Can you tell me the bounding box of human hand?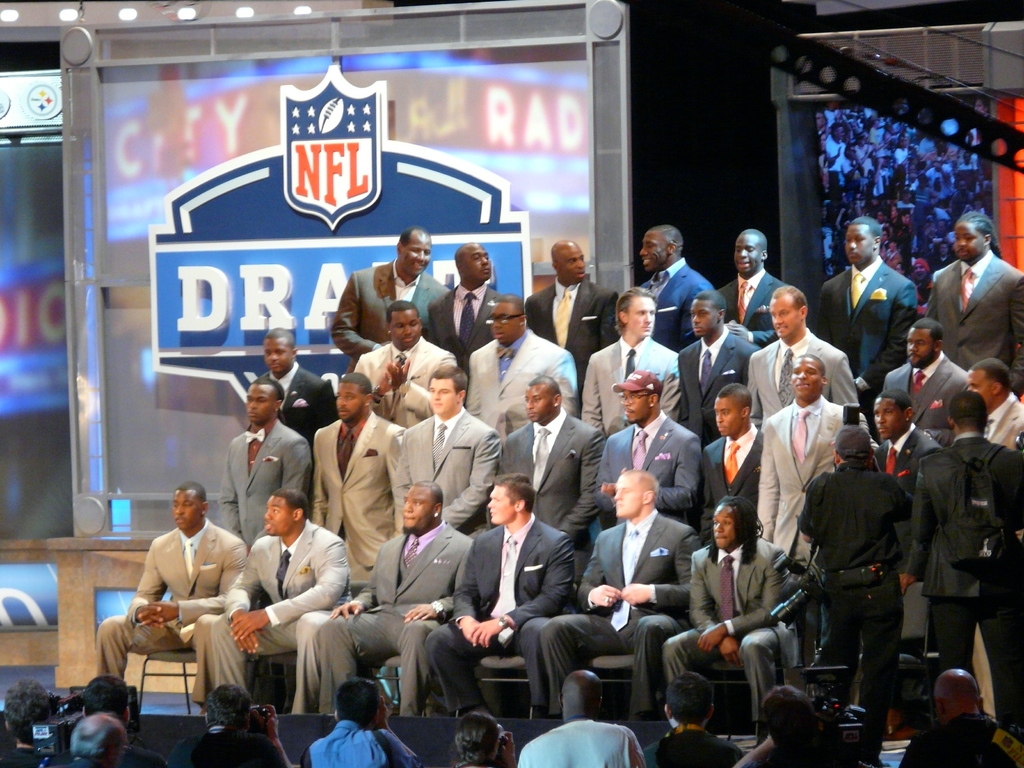
l=718, t=636, r=745, b=669.
